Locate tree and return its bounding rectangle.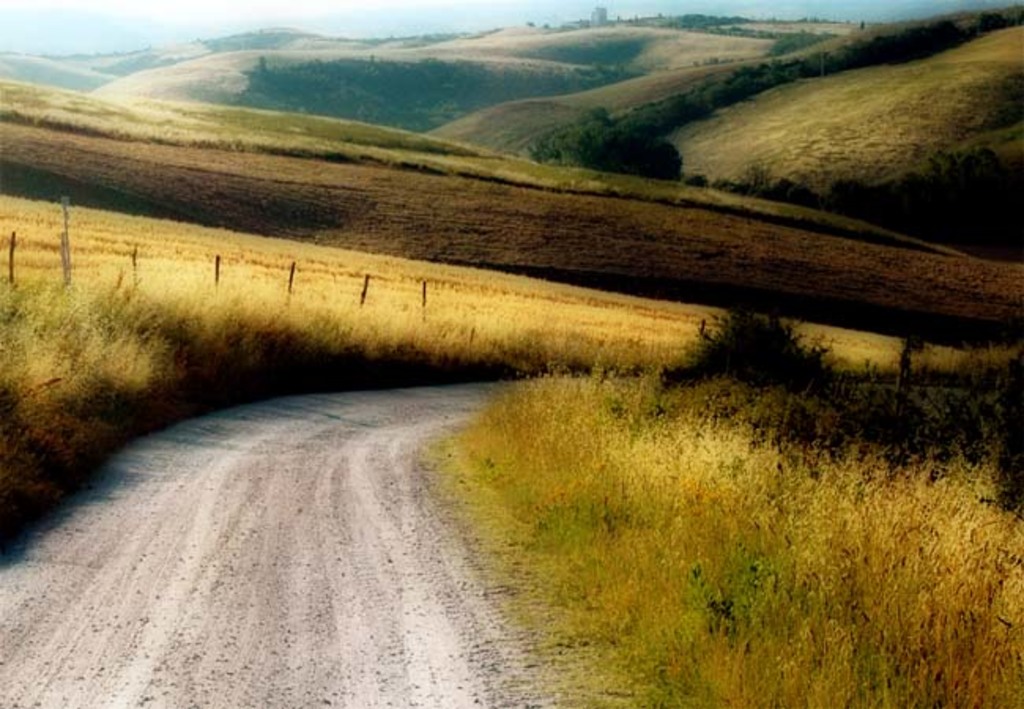
bbox(561, 117, 685, 180).
